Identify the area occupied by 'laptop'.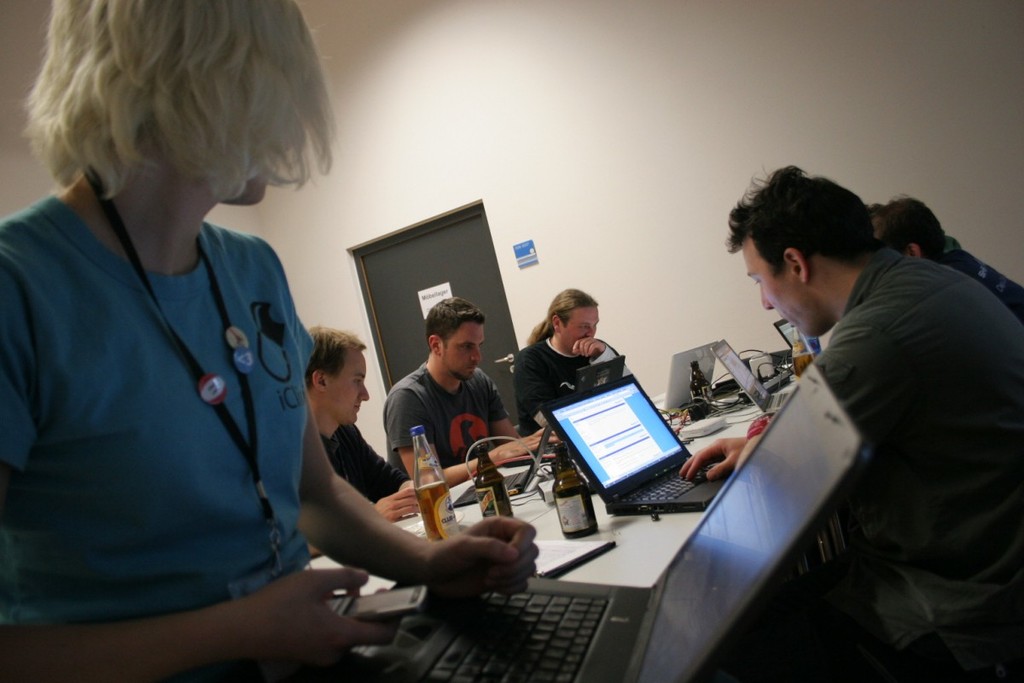
Area: [655,338,719,412].
